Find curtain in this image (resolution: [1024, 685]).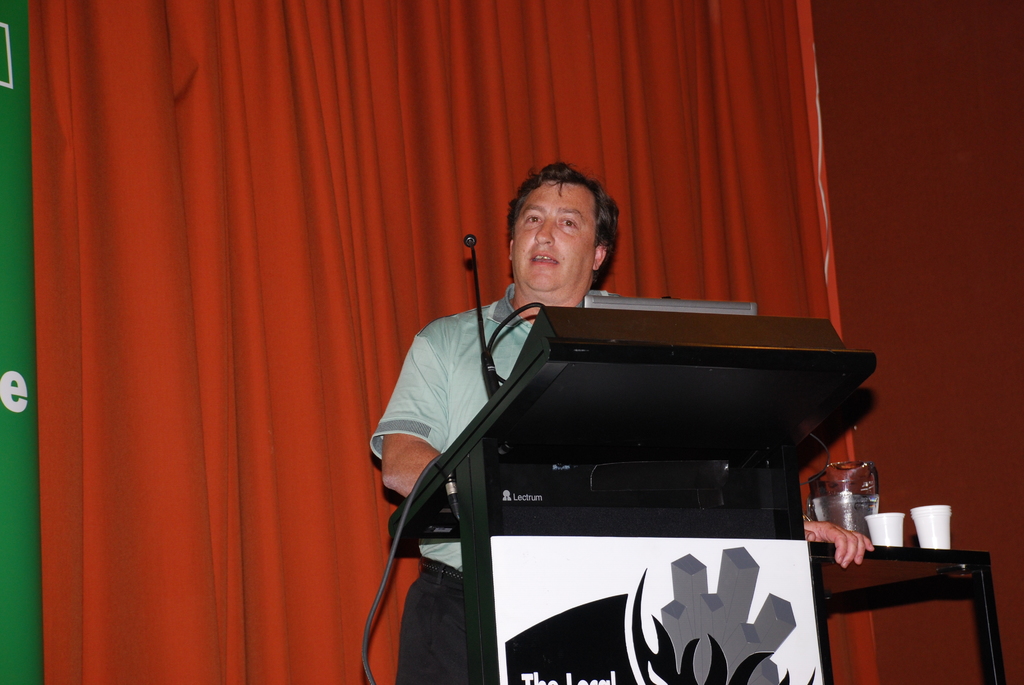
left=51, top=0, right=863, bottom=611.
